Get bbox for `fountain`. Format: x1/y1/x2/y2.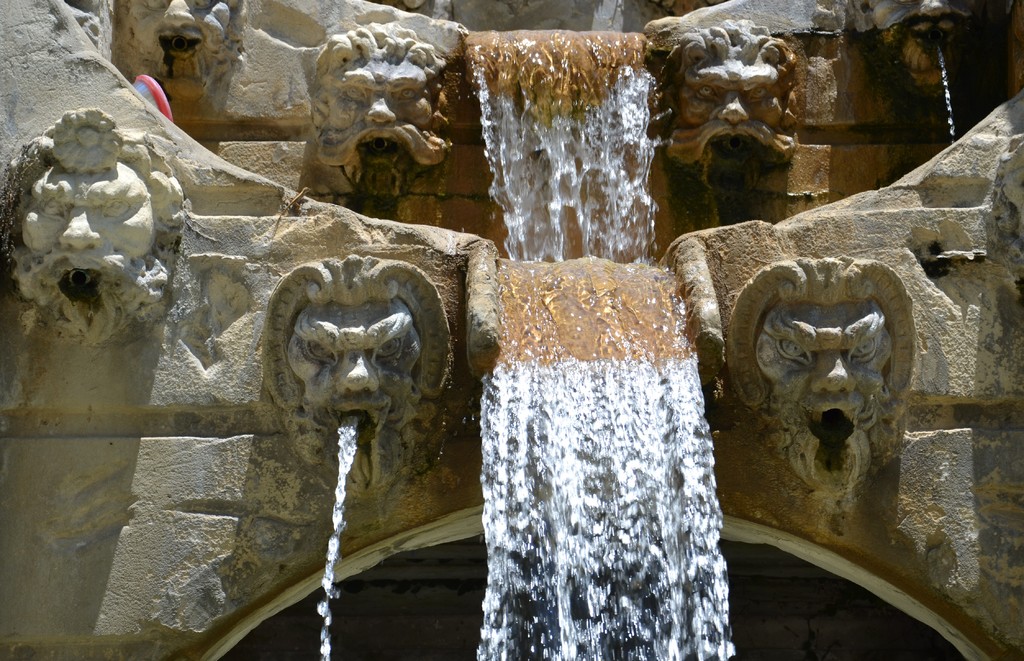
0/0/1023/660.
